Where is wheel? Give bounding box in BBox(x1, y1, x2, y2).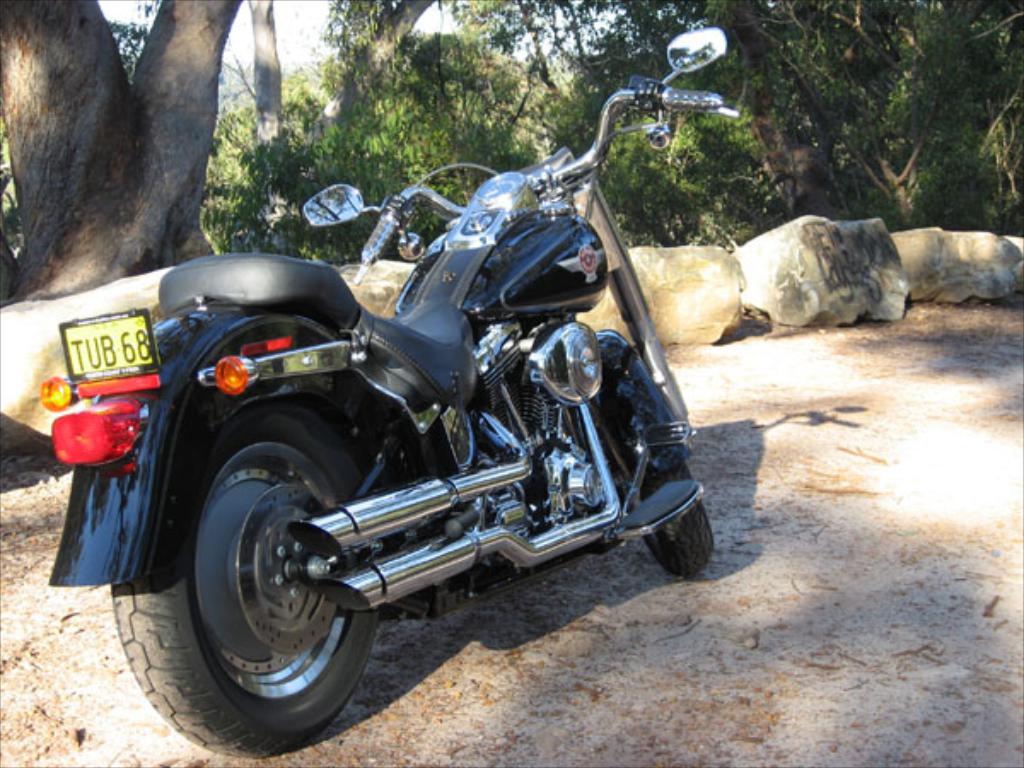
BBox(642, 442, 719, 568).
